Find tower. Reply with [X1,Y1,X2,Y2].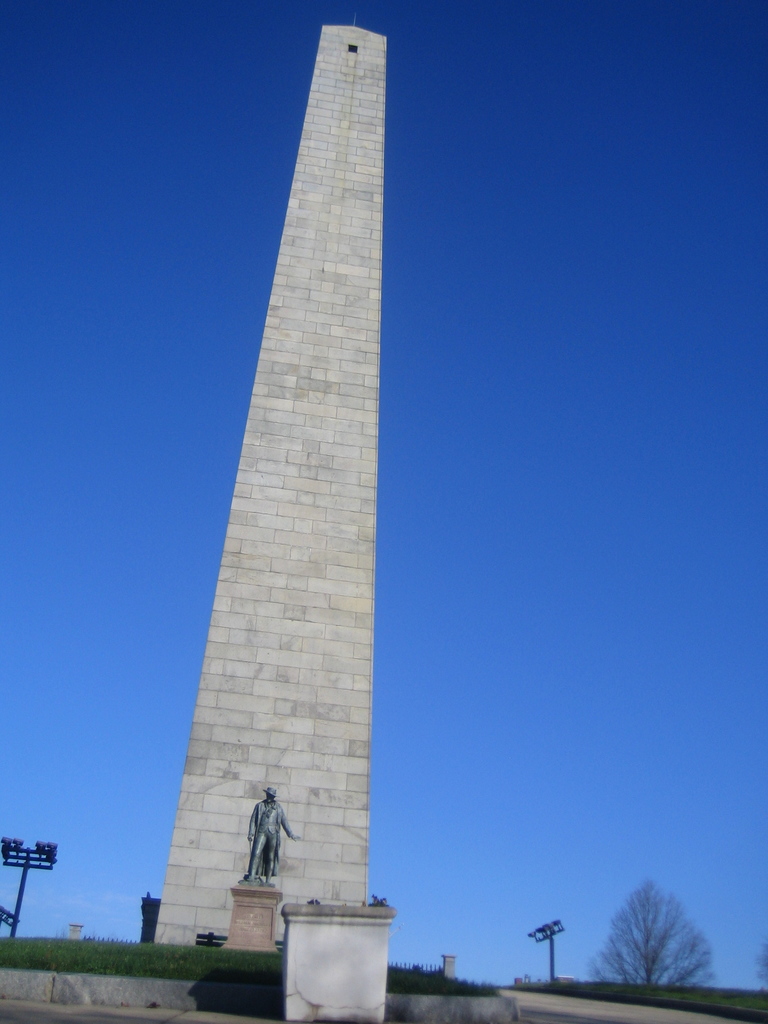
[168,0,411,1004].
